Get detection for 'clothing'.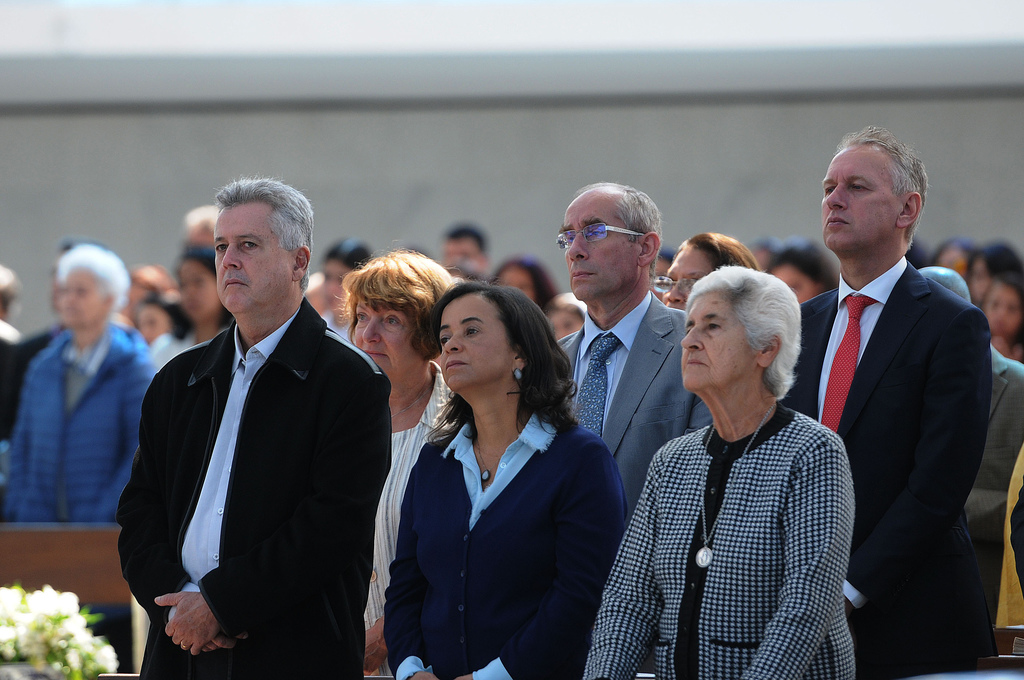
Detection: box=[584, 409, 853, 679].
